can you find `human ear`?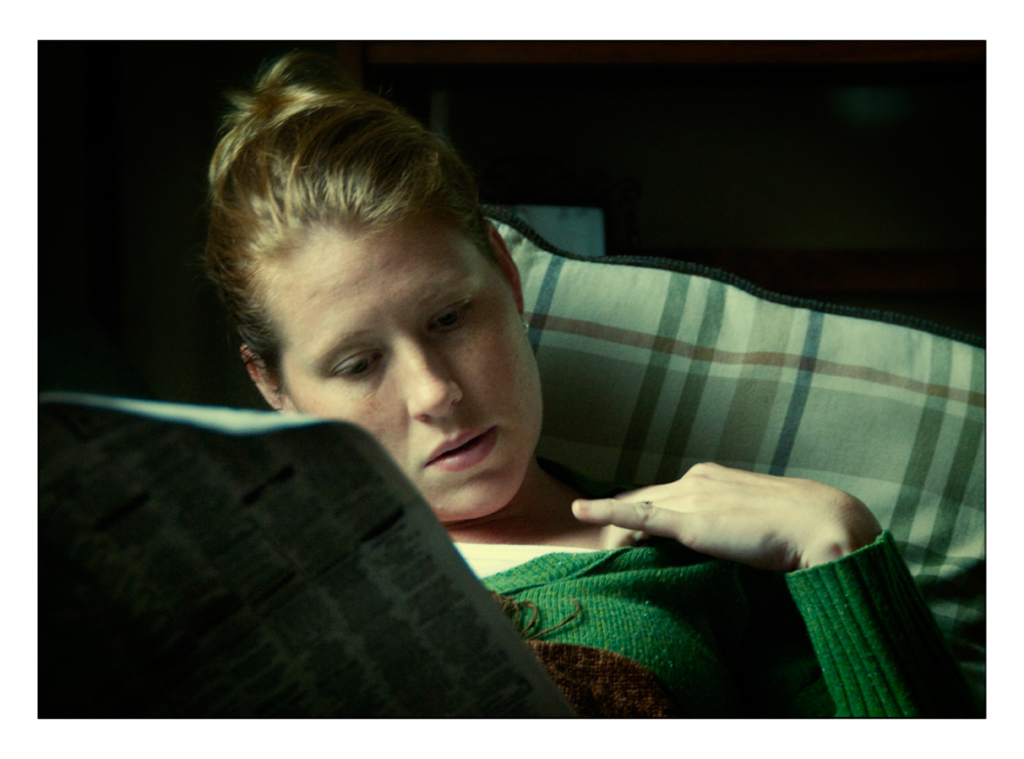
Yes, bounding box: {"x1": 238, "y1": 347, "x2": 295, "y2": 418}.
